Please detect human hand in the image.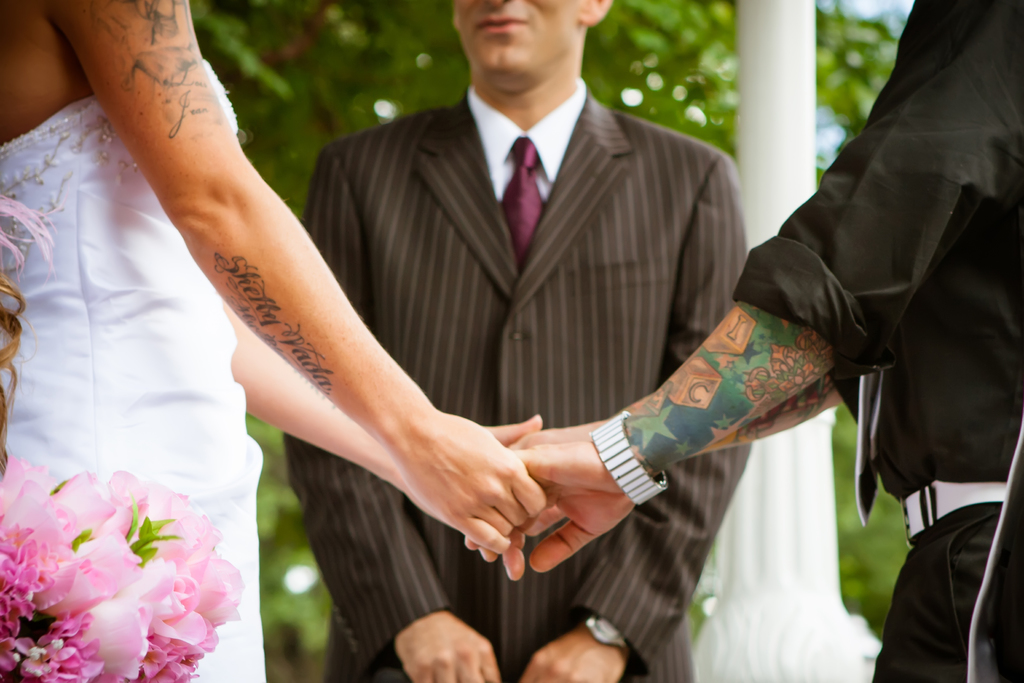
region(404, 482, 441, 523).
